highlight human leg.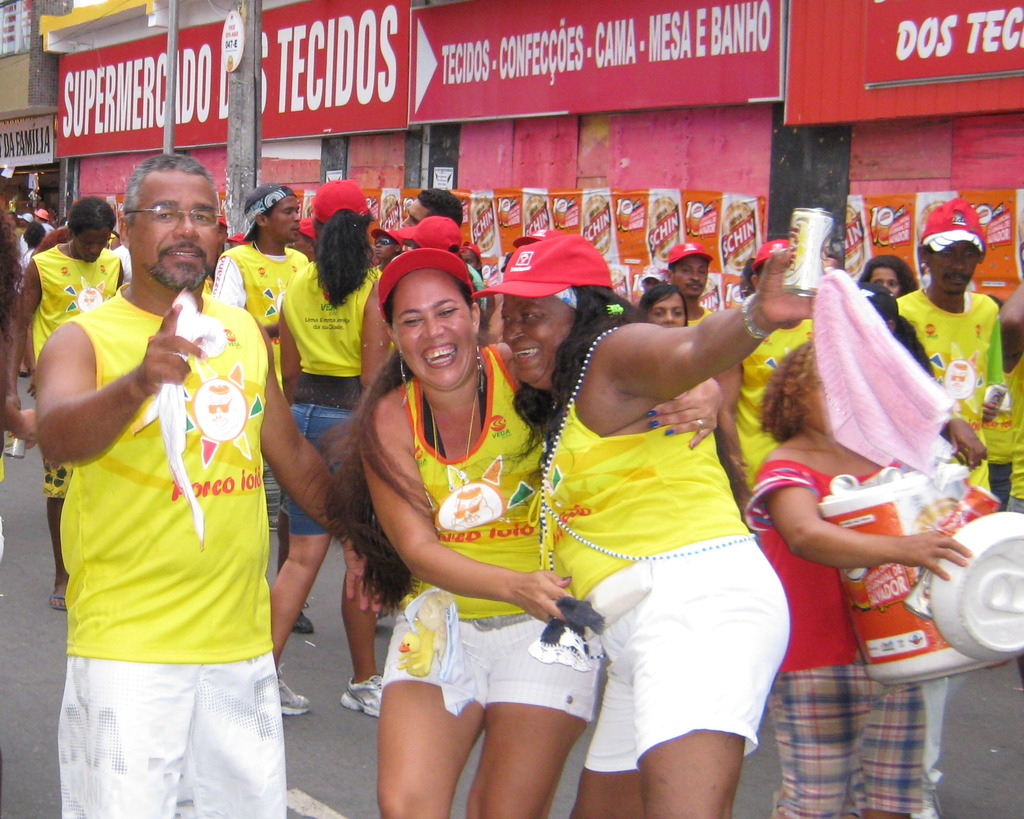
Highlighted region: <region>381, 597, 493, 818</region>.
